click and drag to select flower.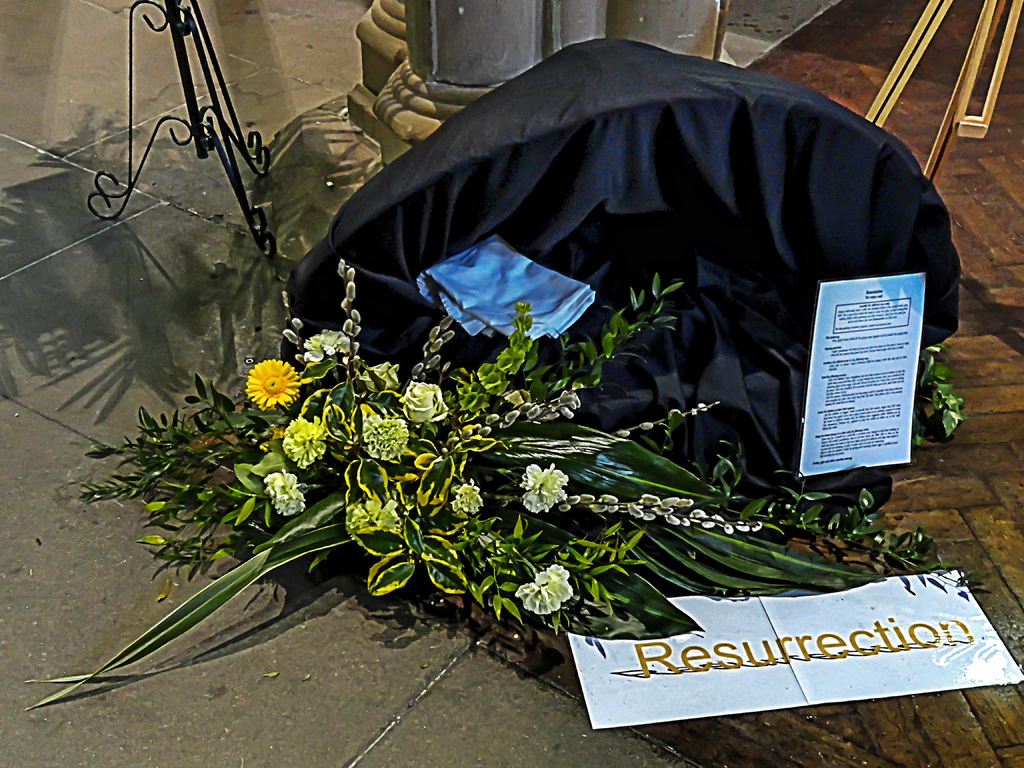
Selection: (x1=346, y1=498, x2=406, y2=535).
